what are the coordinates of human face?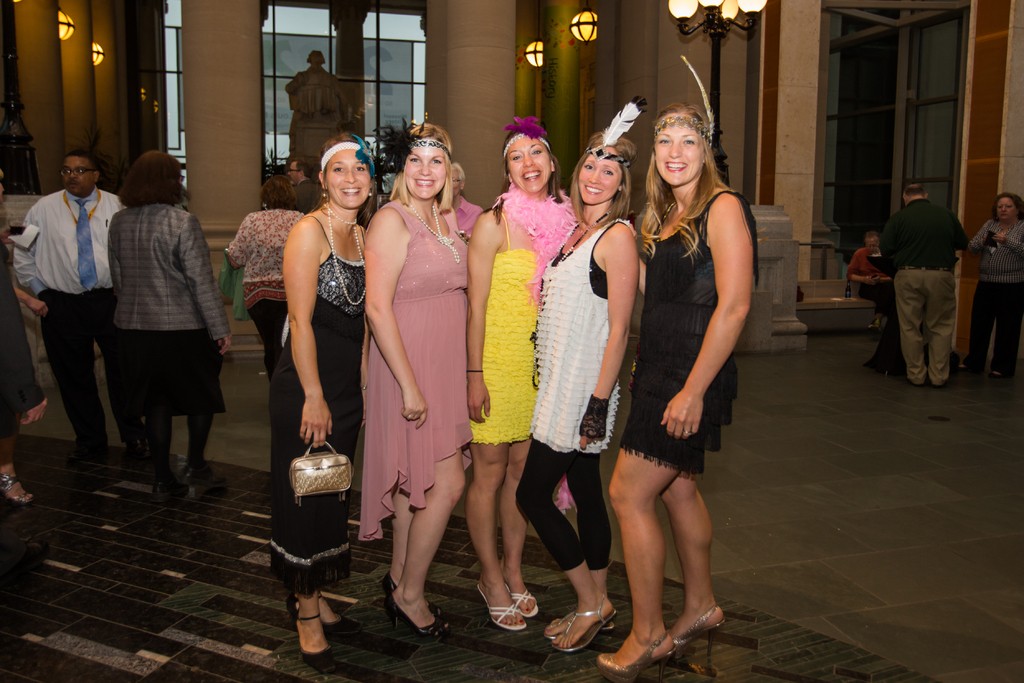
region(509, 139, 554, 190).
